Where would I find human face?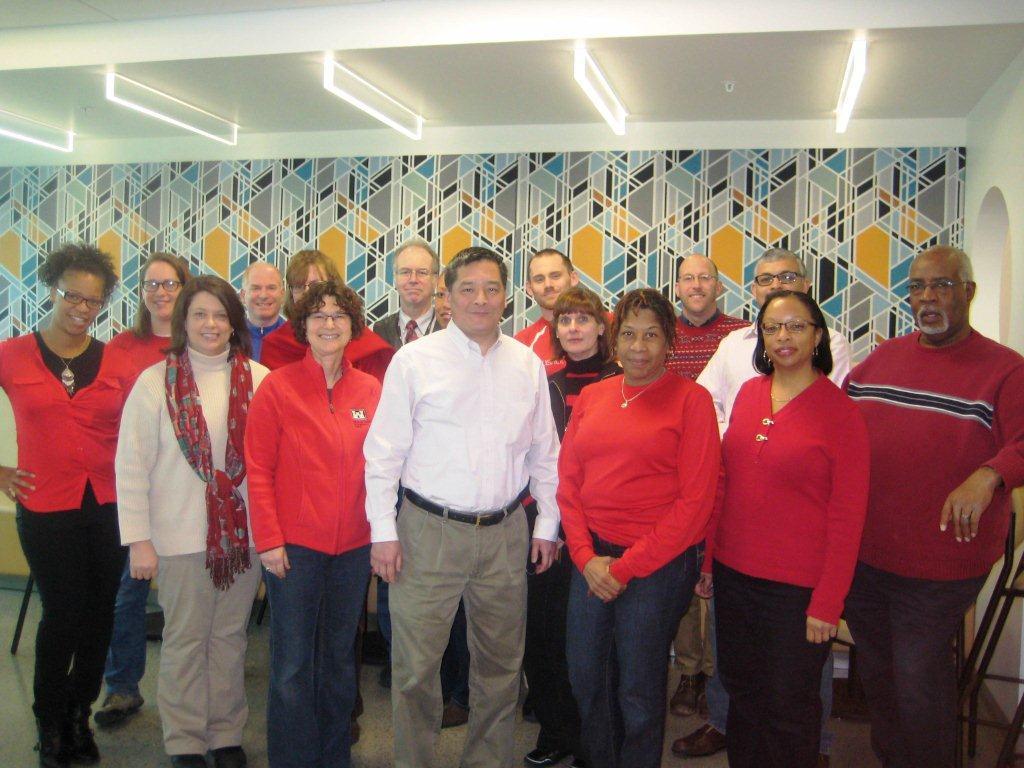
At <bbox>140, 260, 183, 324</bbox>.
